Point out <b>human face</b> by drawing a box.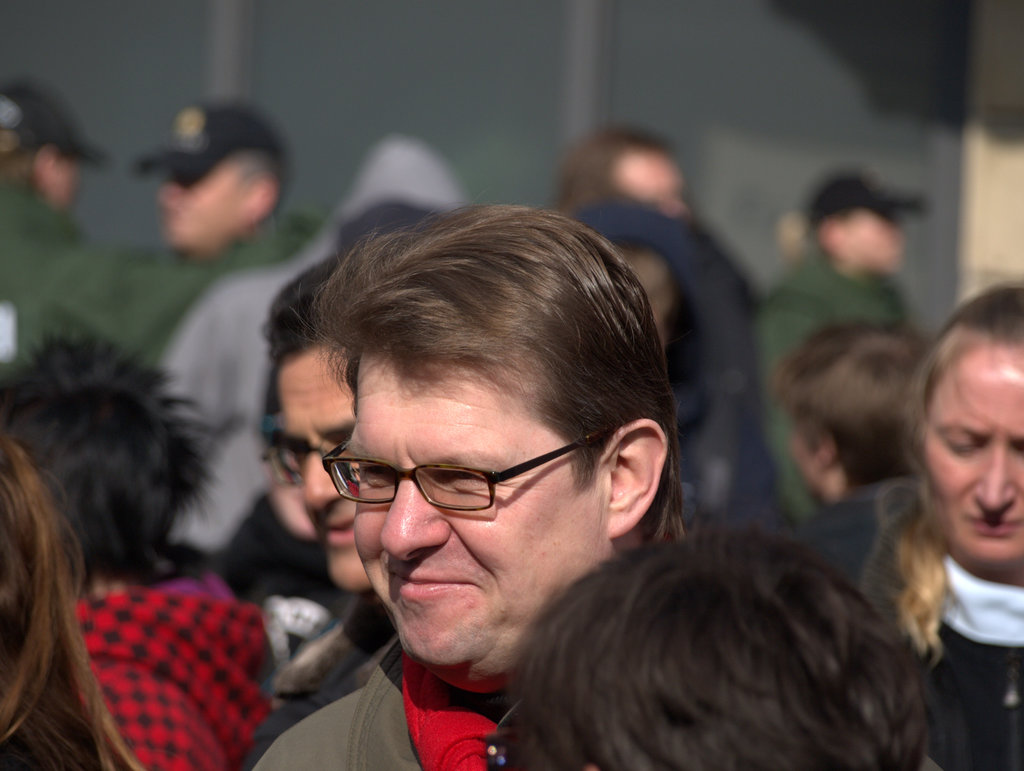
region(48, 161, 76, 218).
